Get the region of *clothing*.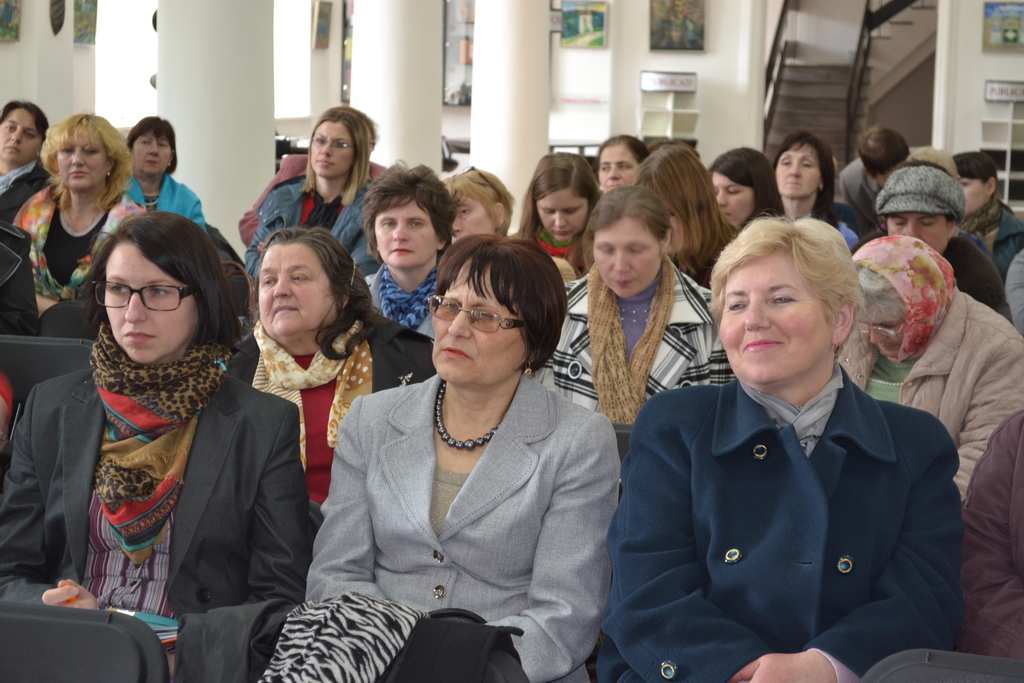
<box>536,260,724,422</box>.
